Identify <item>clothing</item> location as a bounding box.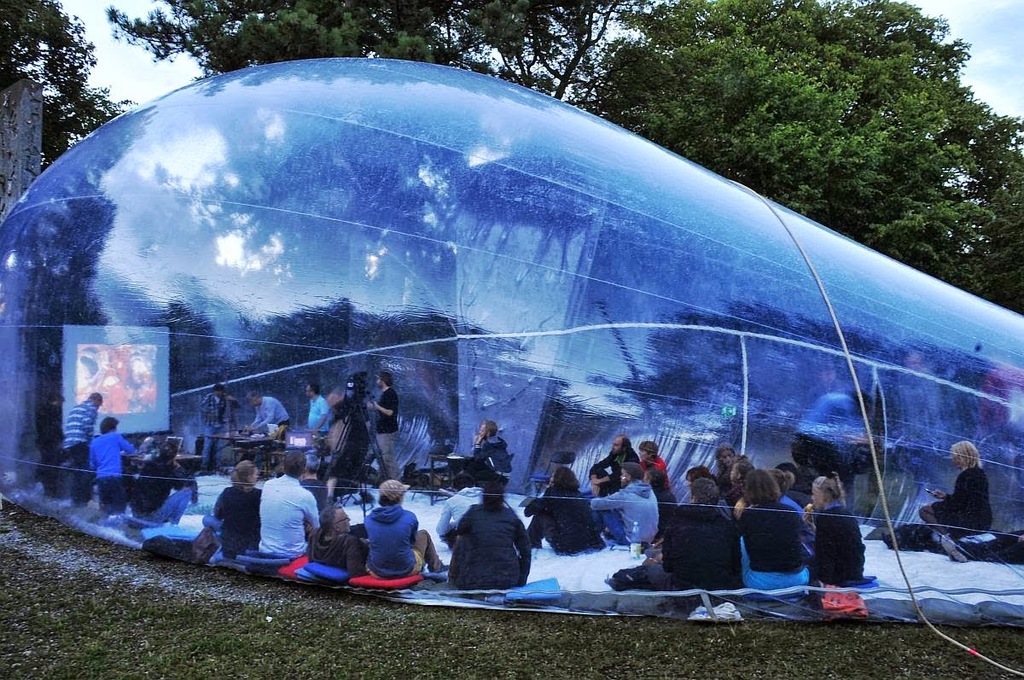
{"left": 454, "top": 503, "right": 529, "bottom": 586}.
